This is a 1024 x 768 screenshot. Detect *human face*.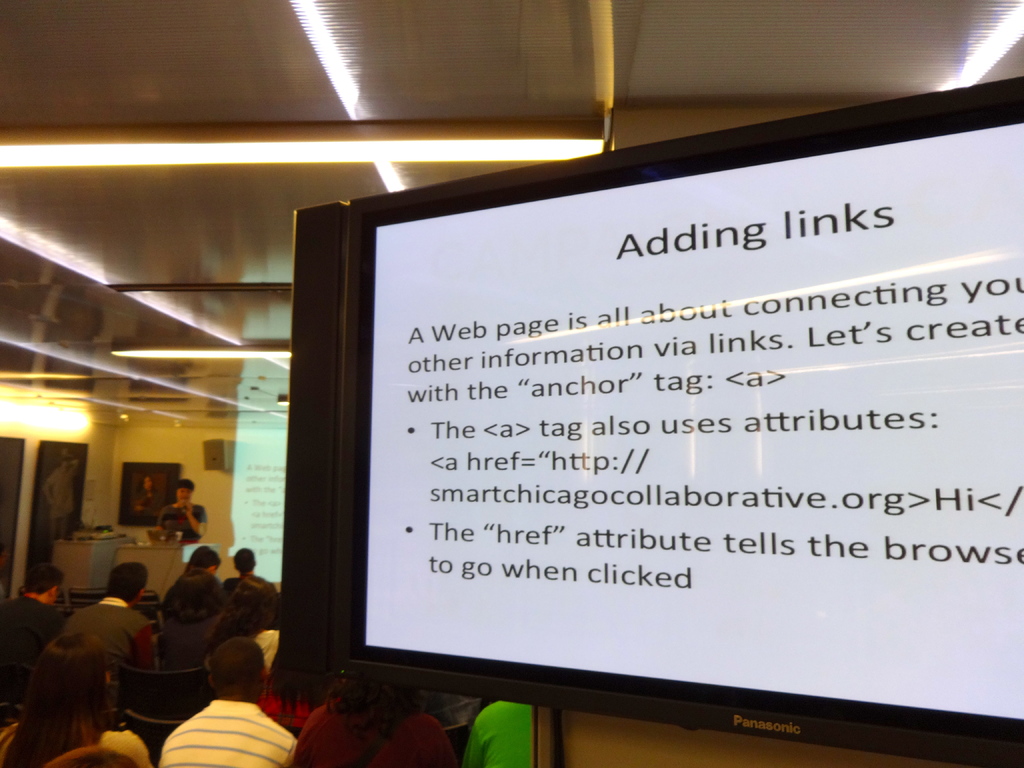
177, 488, 192, 503.
